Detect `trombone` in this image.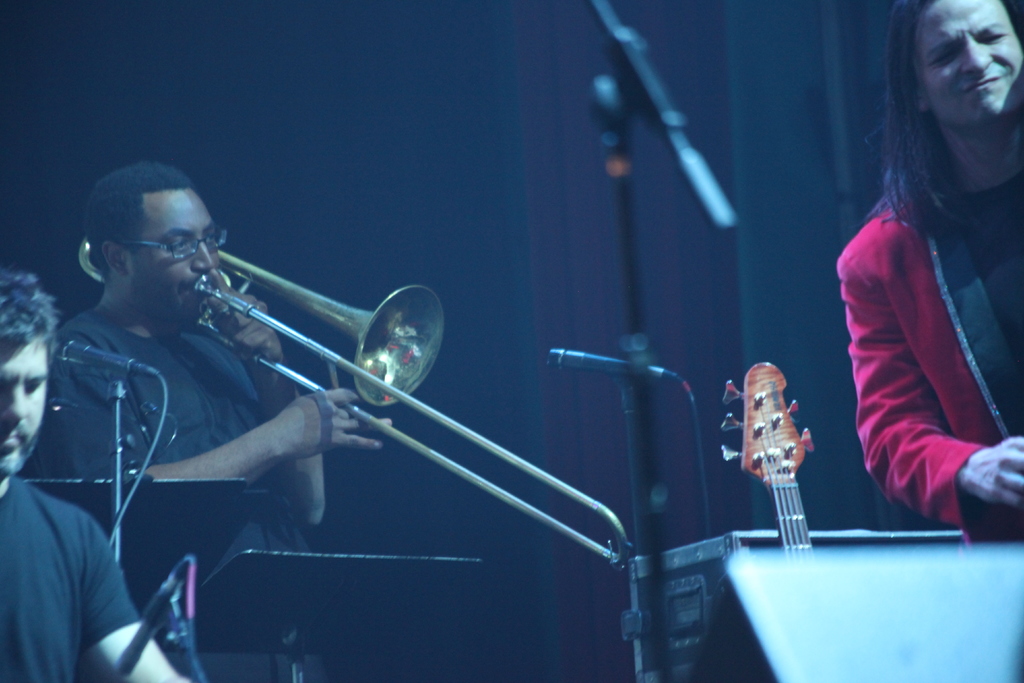
Detection: detection(72, 247, 634, 564).
